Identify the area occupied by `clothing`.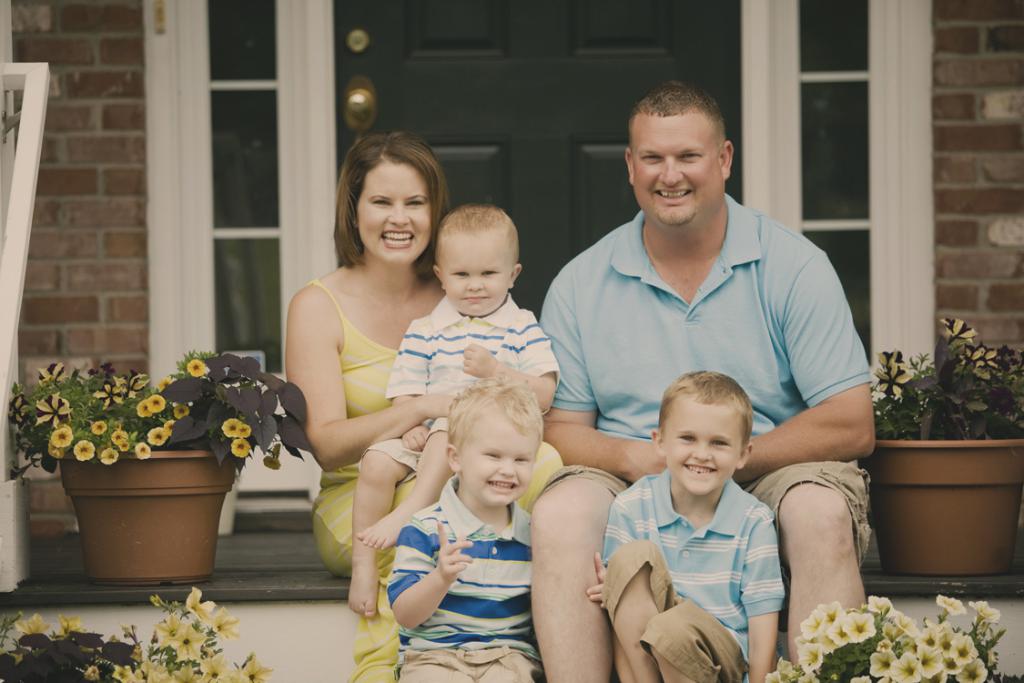
Area: 305 280 406 682.
